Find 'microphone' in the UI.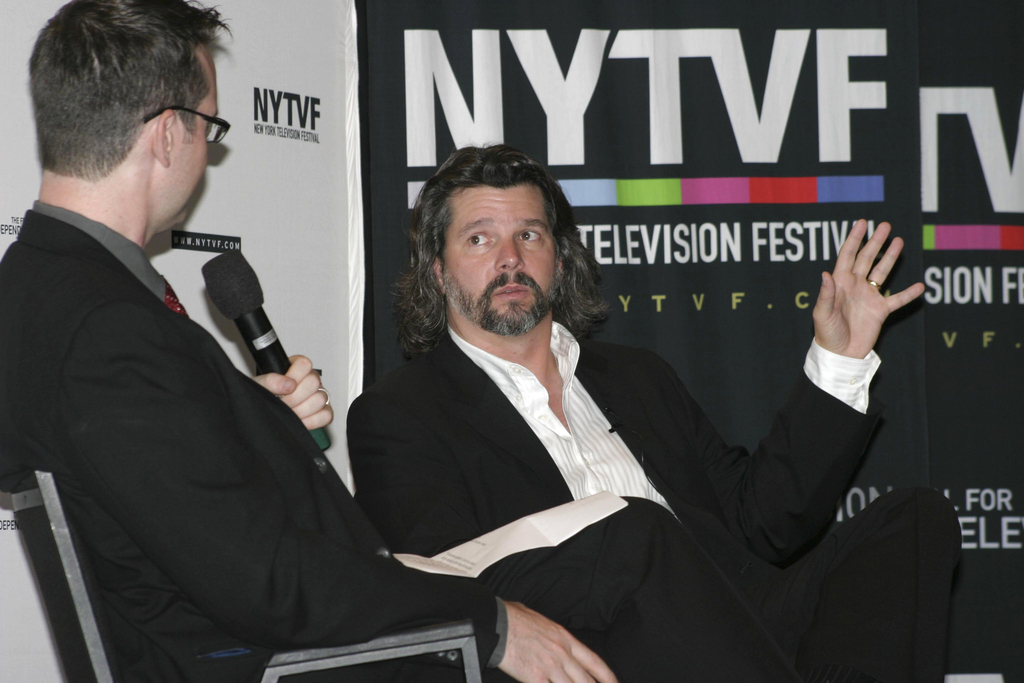
UI element at box(200, 252, 335, 457).
